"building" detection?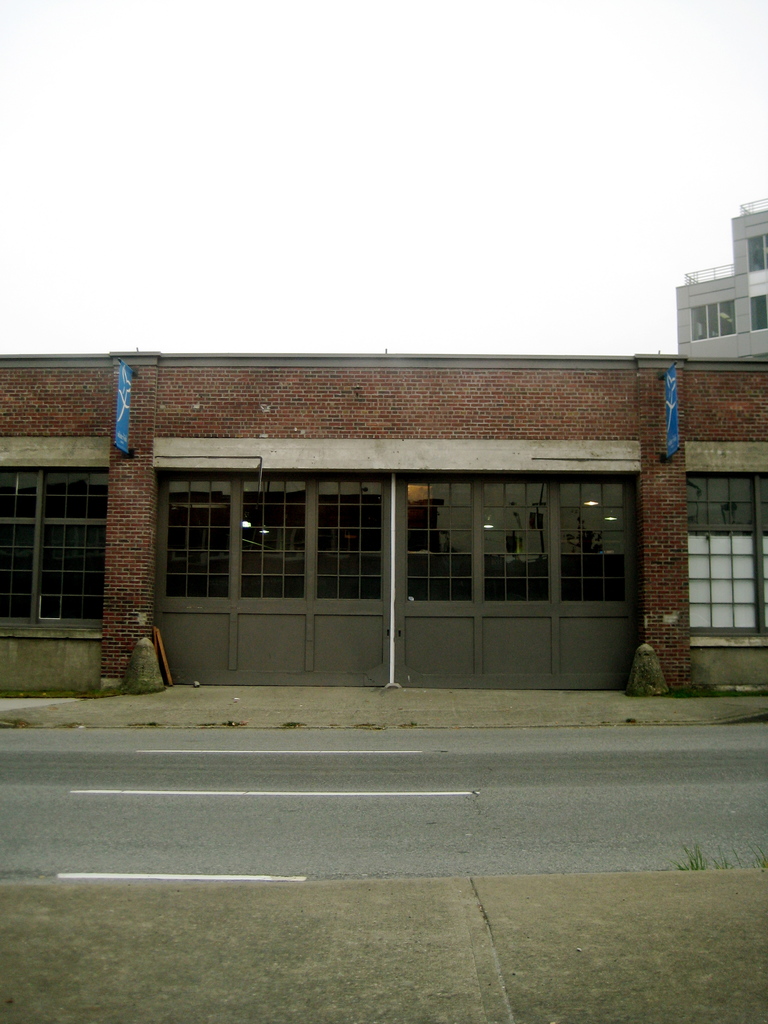
[0, 364, 767, 708]
